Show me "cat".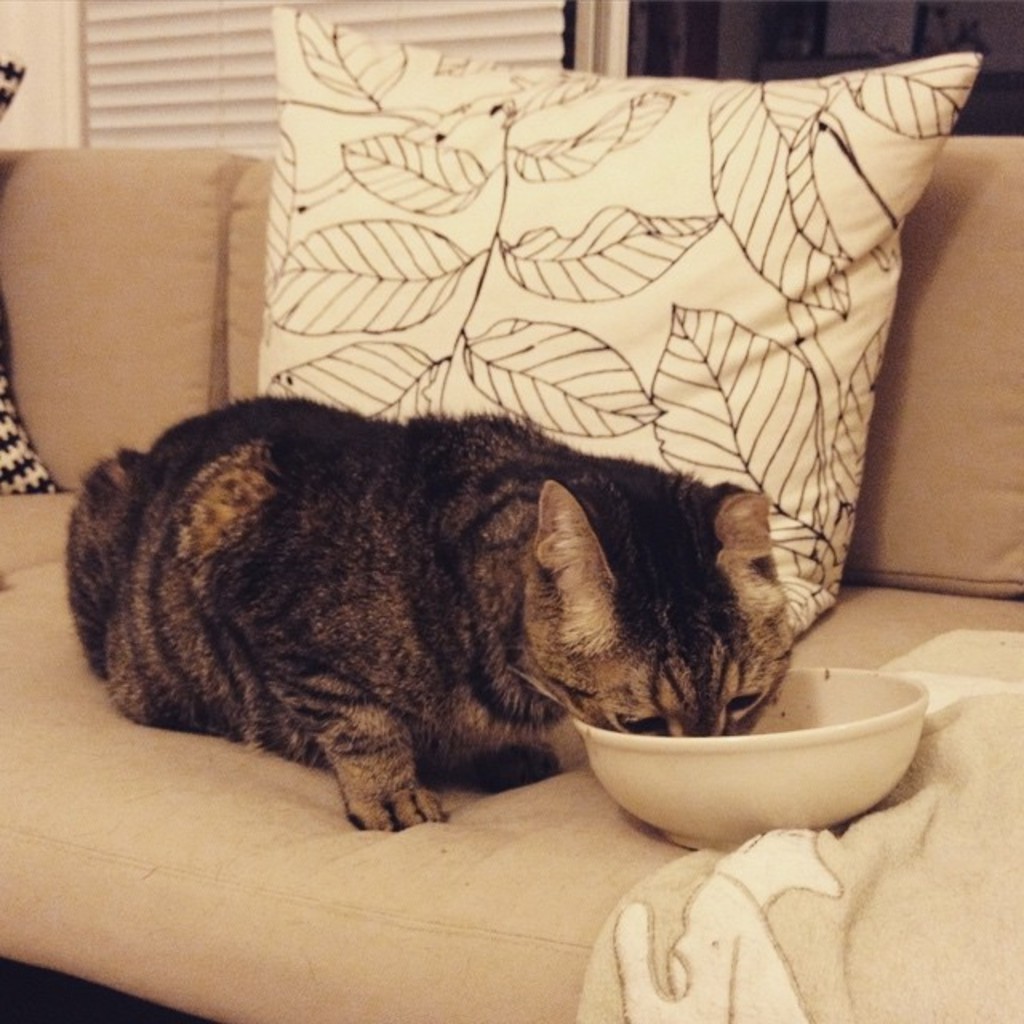
"cat" is here: {"left": 61, "top": 394, "right": 787, "bottom": 830}.
